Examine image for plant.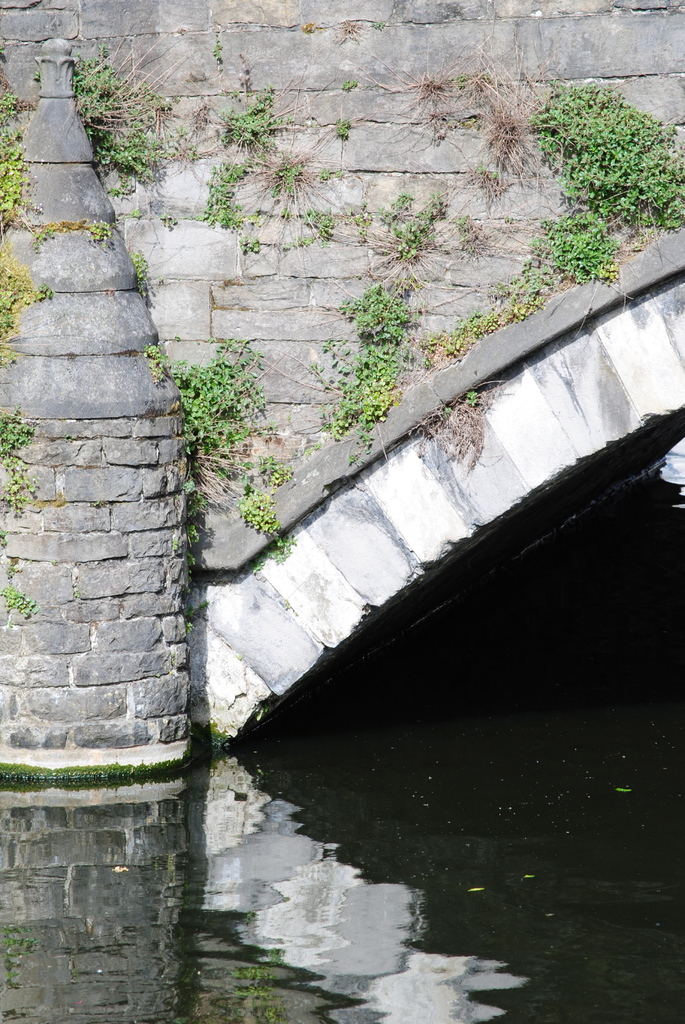
Examination result: bbox(159, 333, 295, 468).
